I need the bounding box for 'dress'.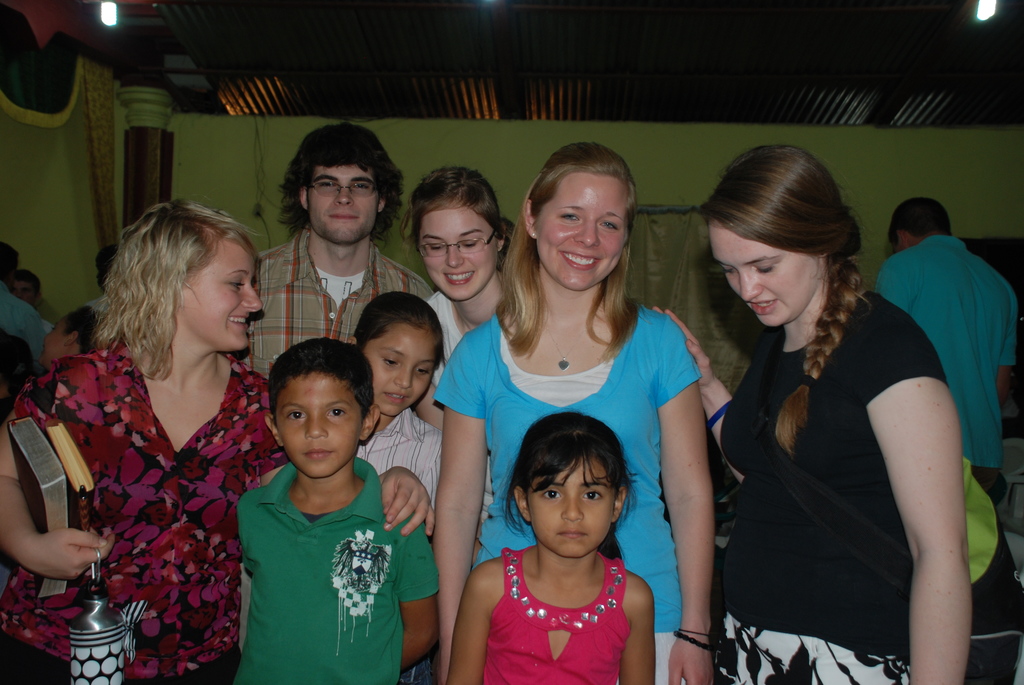
Here it is: BBox(714, 283, 954, 684).
